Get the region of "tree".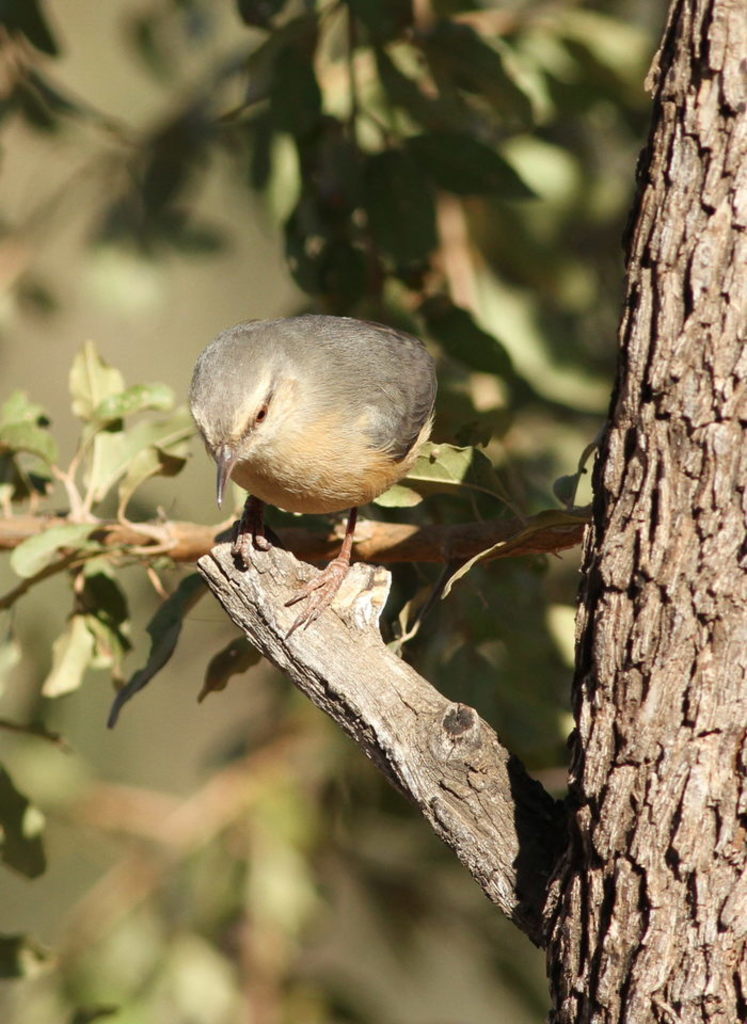
(0,0,746,1023).
